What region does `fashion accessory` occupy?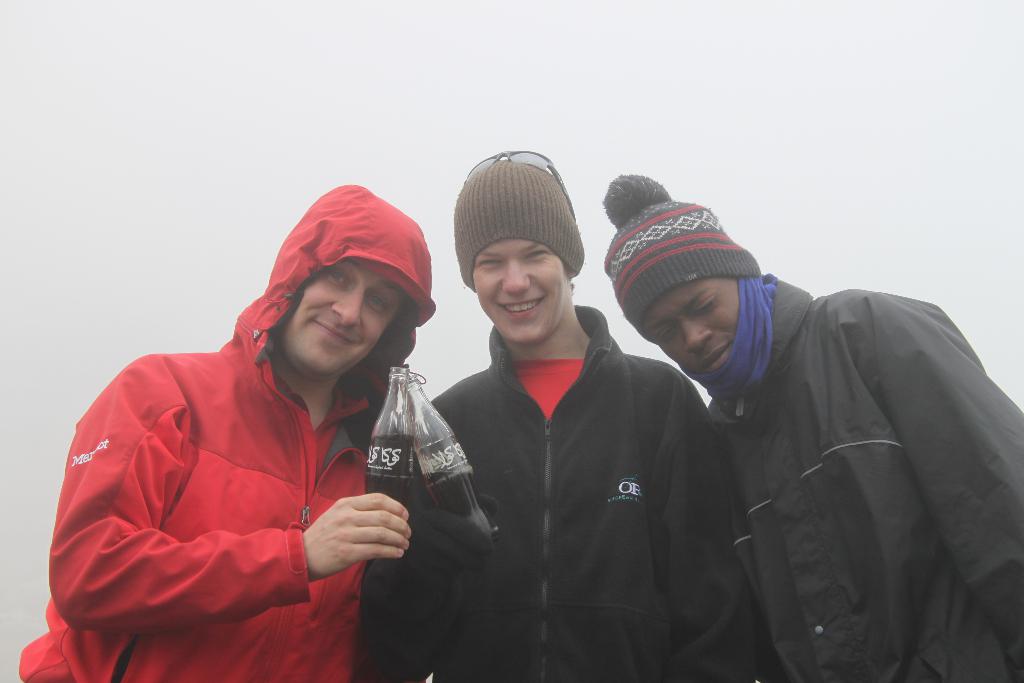
<box>603,175,764,329</box>.
